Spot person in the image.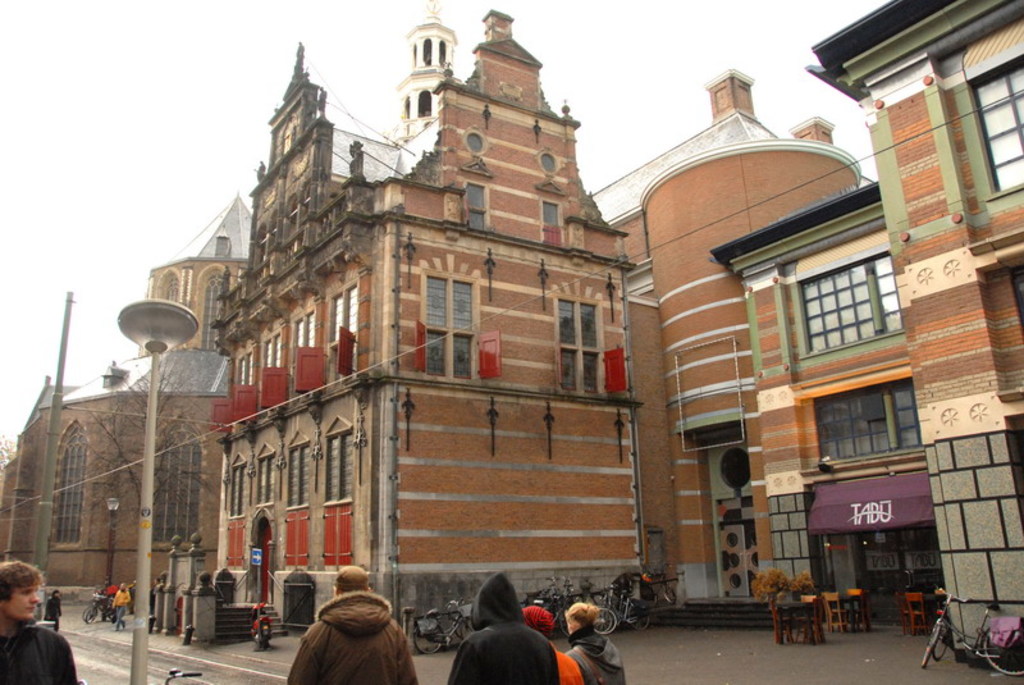
person found at bbox=(0, 567, 73, 684).
